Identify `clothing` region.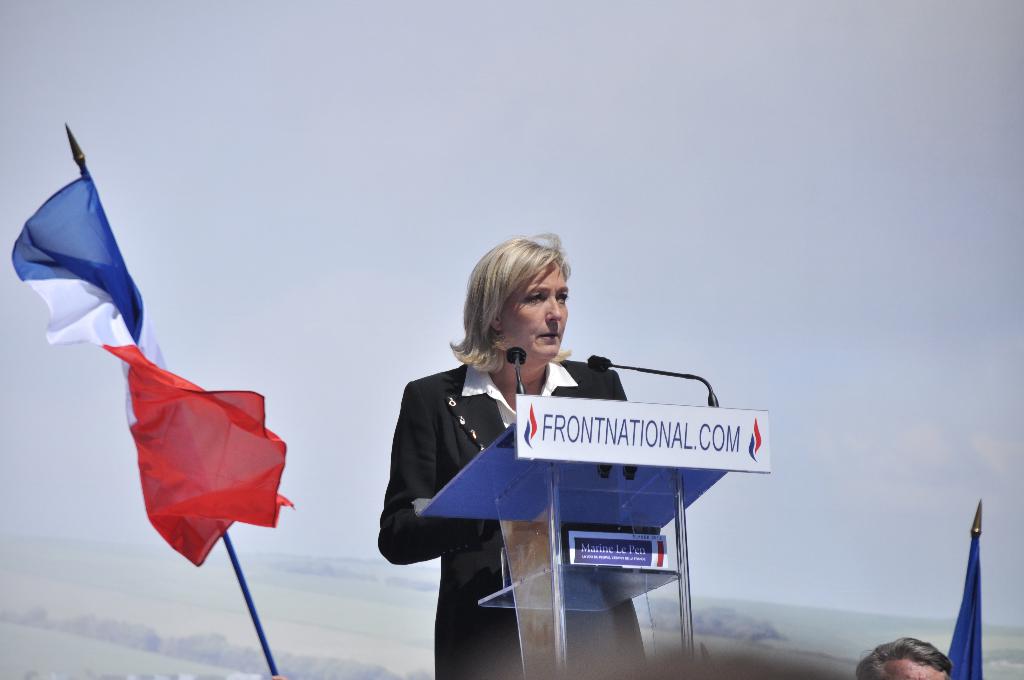
Region: [left=456, top=359, right=582, bottom=432].
